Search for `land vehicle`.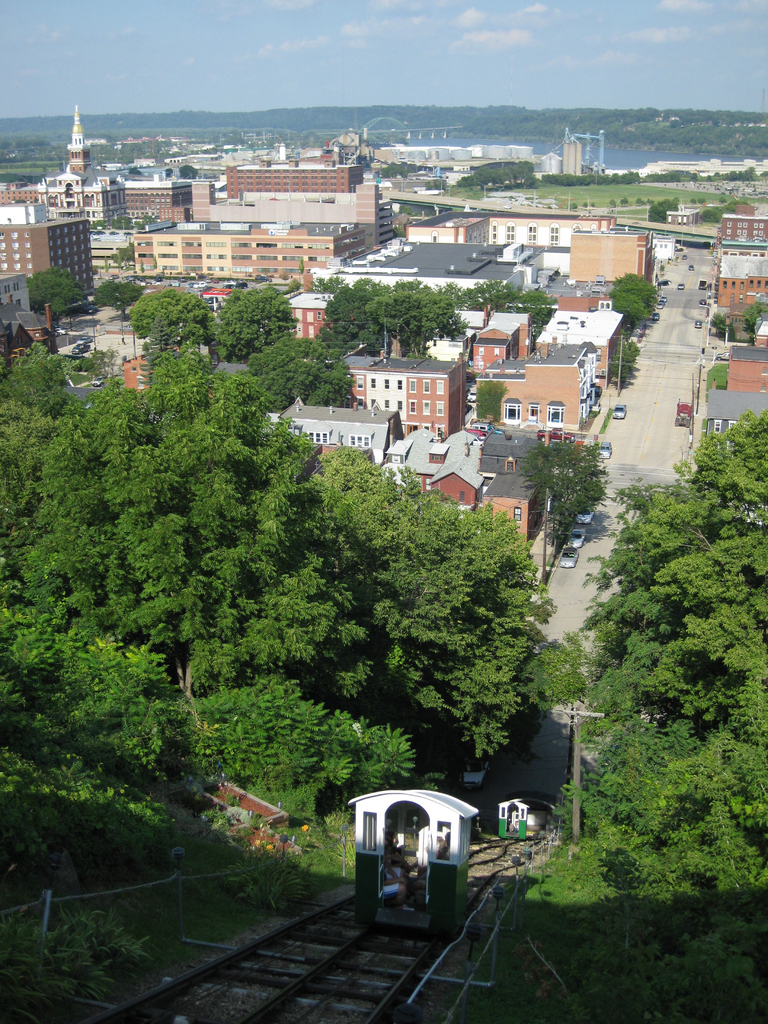
Found at bbox(570, 533, 583, 543).
